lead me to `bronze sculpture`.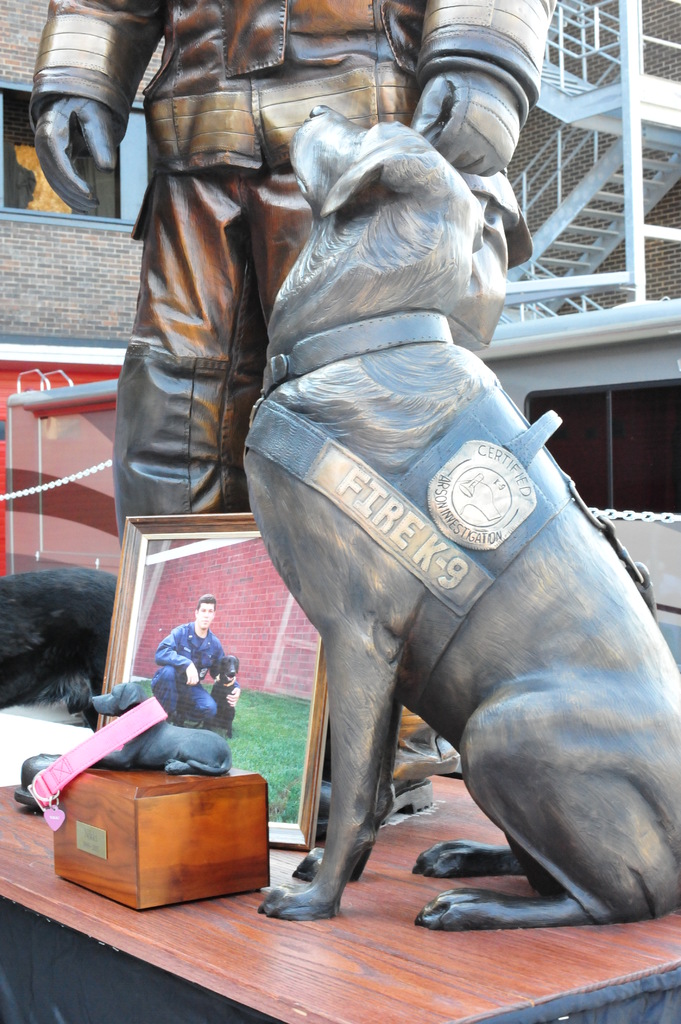
Lead to BBox(26, 0, 557, 840).
